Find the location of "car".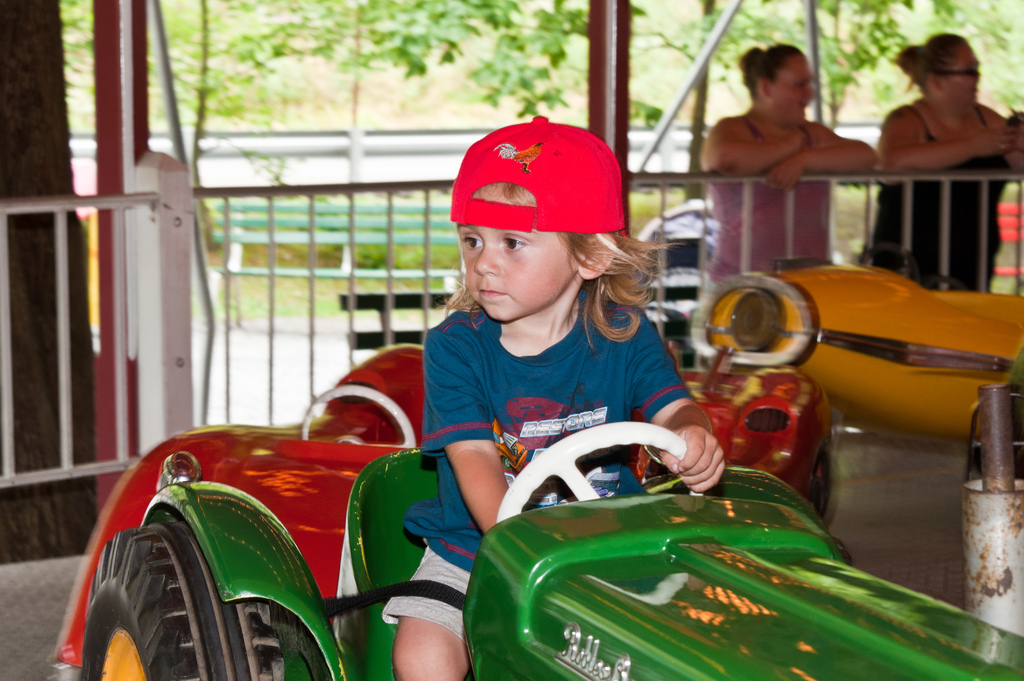
Location: l=637, t=198, r=717, b=369.
